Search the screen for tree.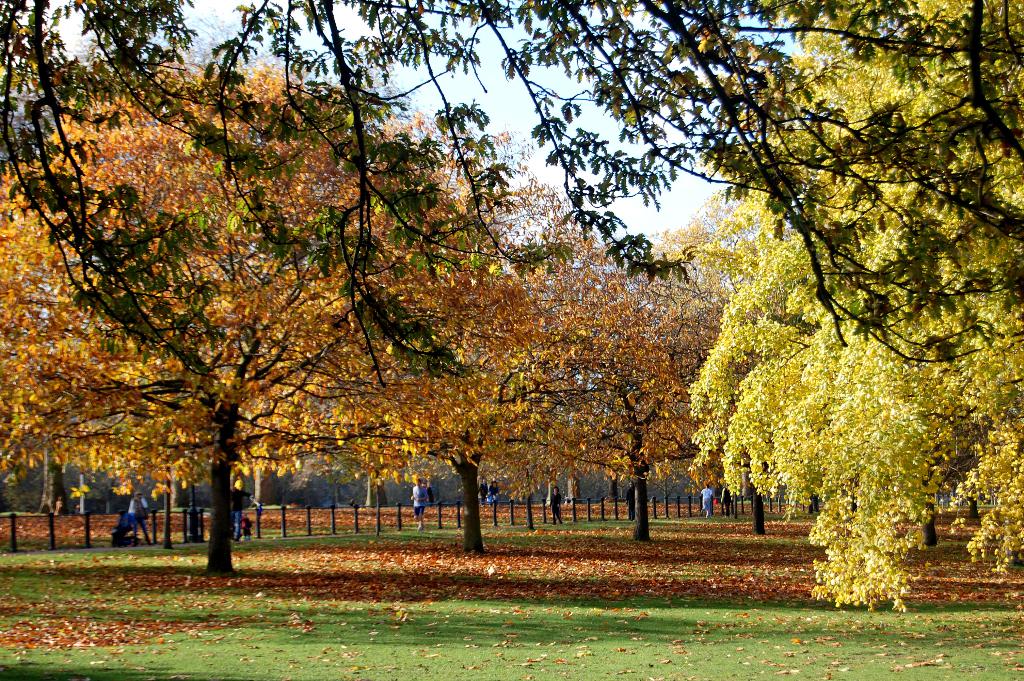
Found at <bbox>0, 55, 547, 577</bbox>.
